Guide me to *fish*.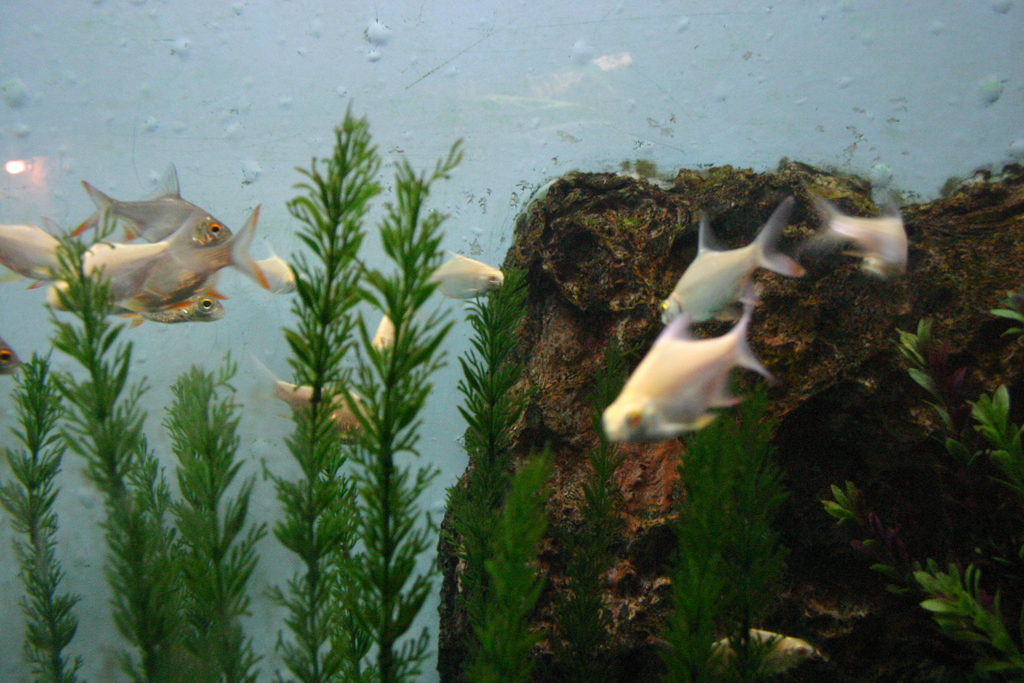
Guidance: (x1=795, y1=177, x2=911, y2=278).
